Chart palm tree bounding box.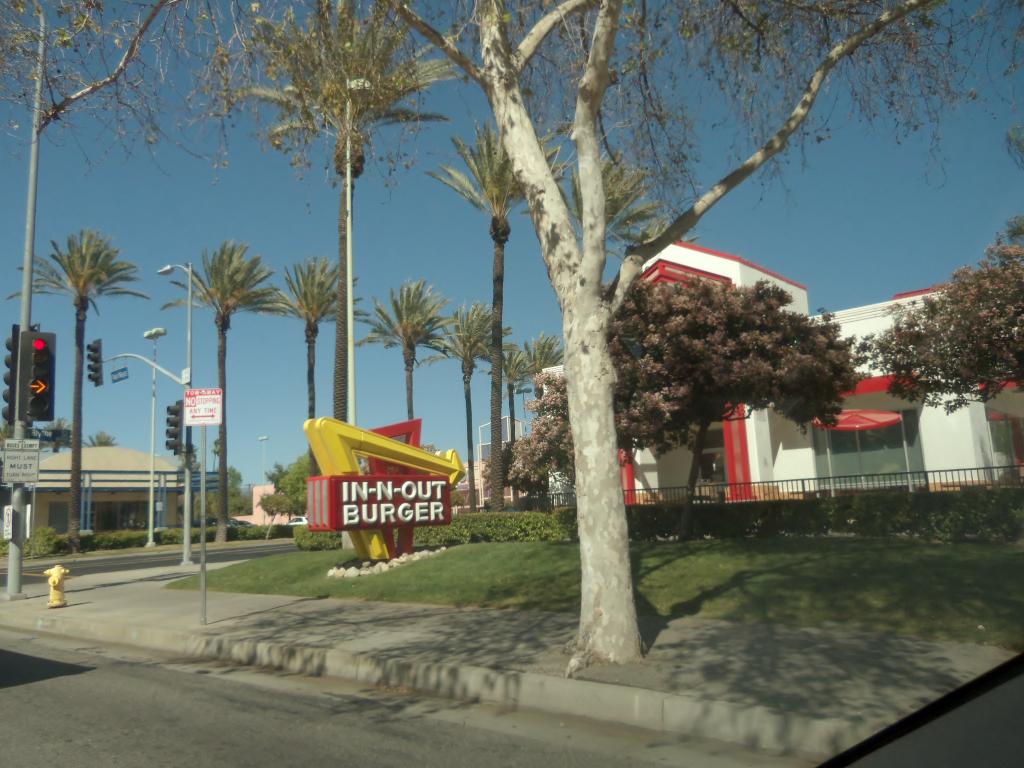
Charted: [x1=178, y1=244, x2=266, y2=554].
